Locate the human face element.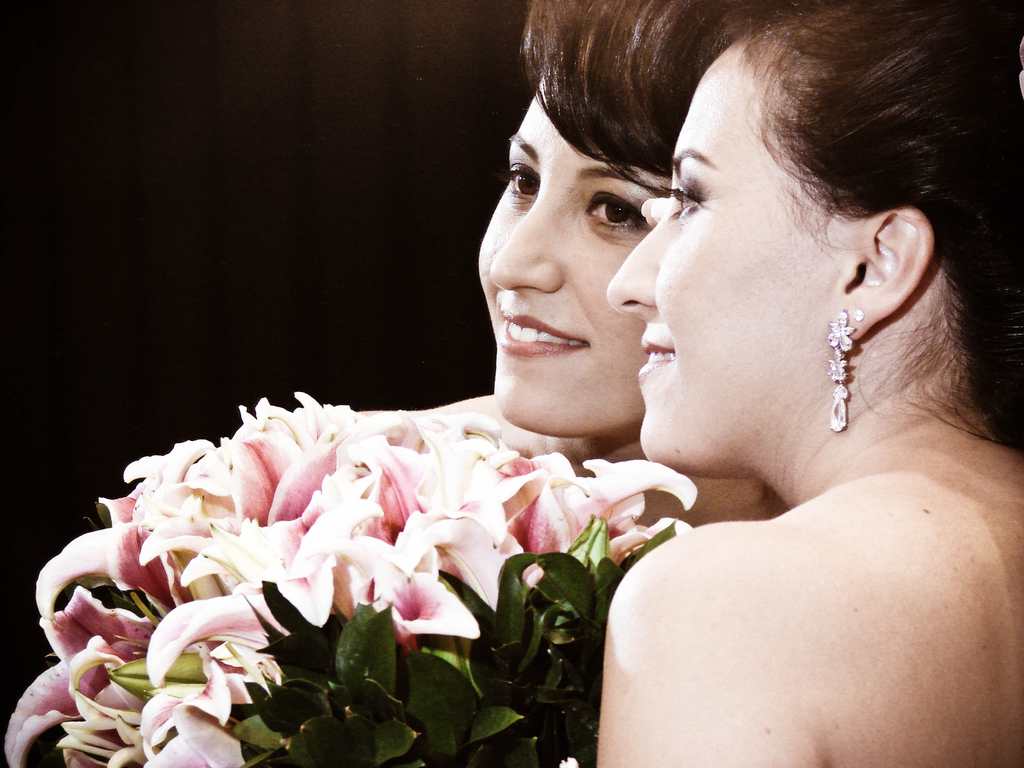
Element bbox: [595, 20, 833, 451].
